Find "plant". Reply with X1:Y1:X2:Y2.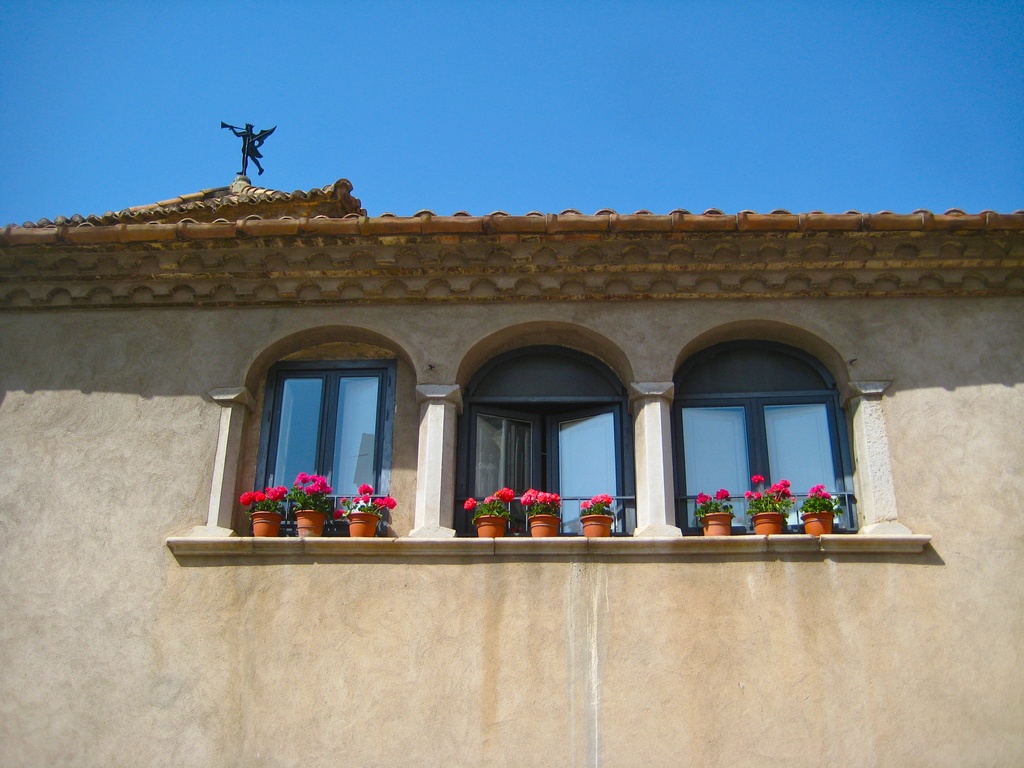
520:483:558:513.
